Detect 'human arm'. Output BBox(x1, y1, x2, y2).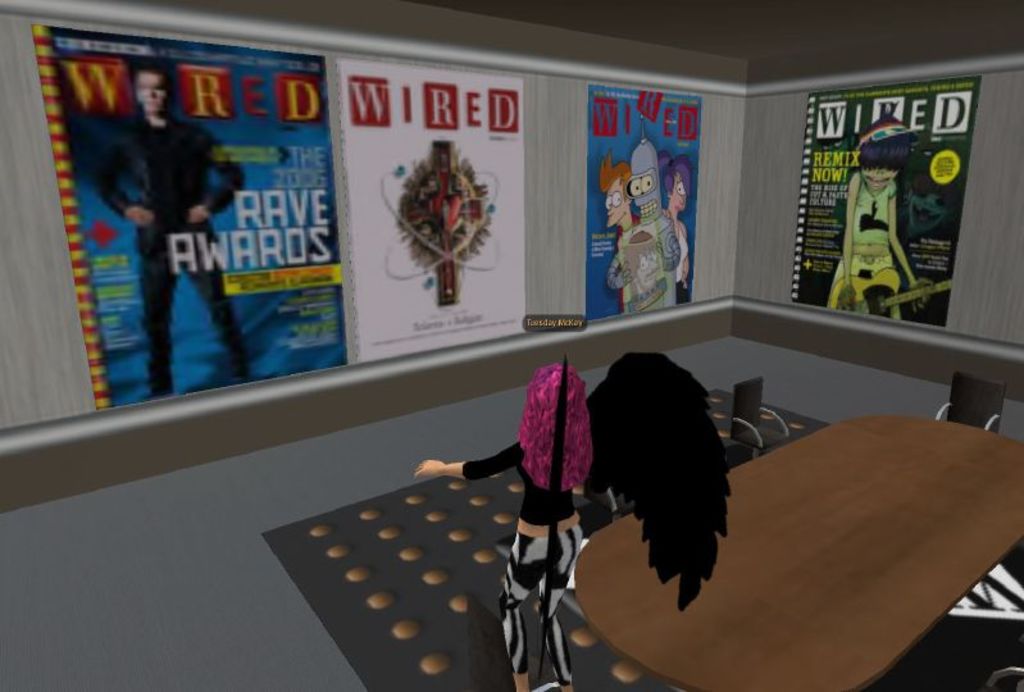
BBox(838, 167, 865, 314).
